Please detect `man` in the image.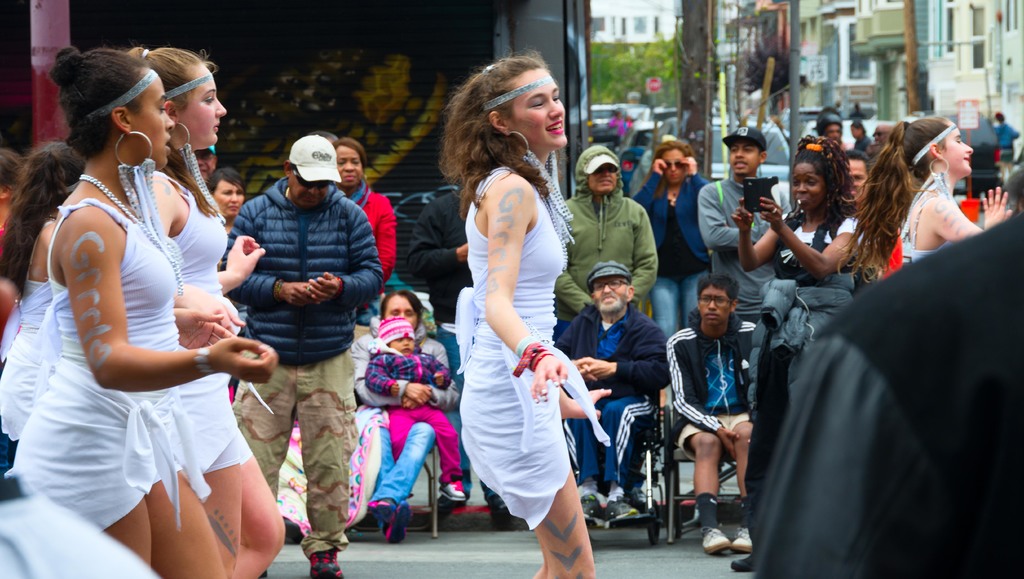
(848,151,870,208).
